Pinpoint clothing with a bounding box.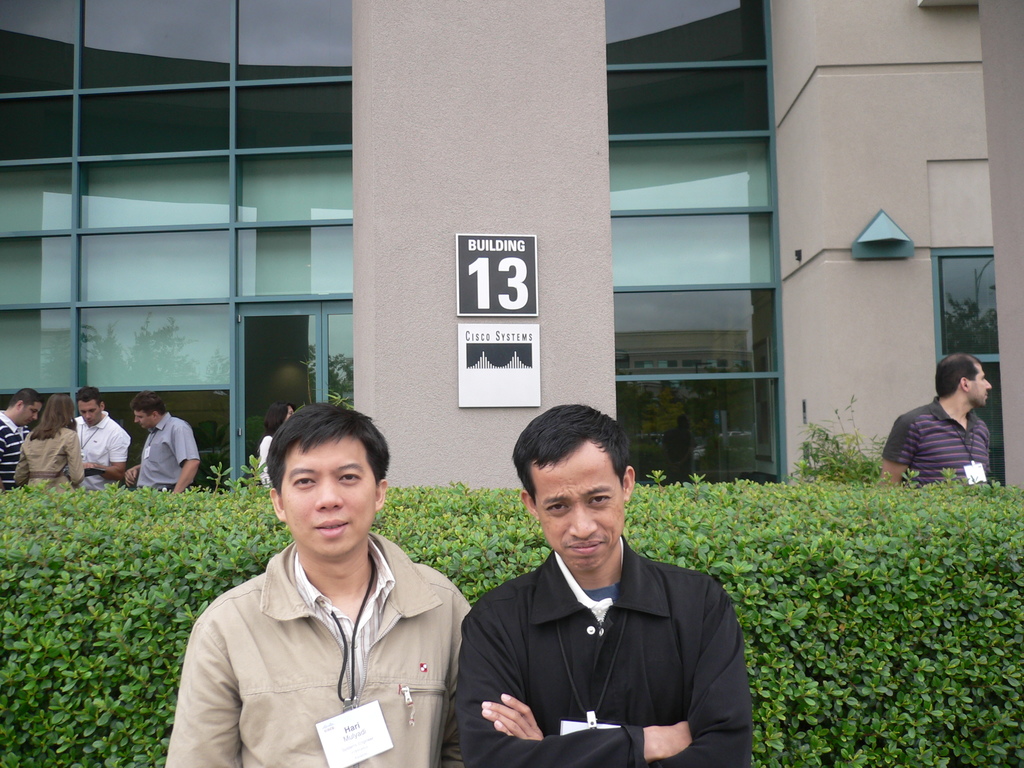
x1=0, y1=418, x2=24, y2=484.
